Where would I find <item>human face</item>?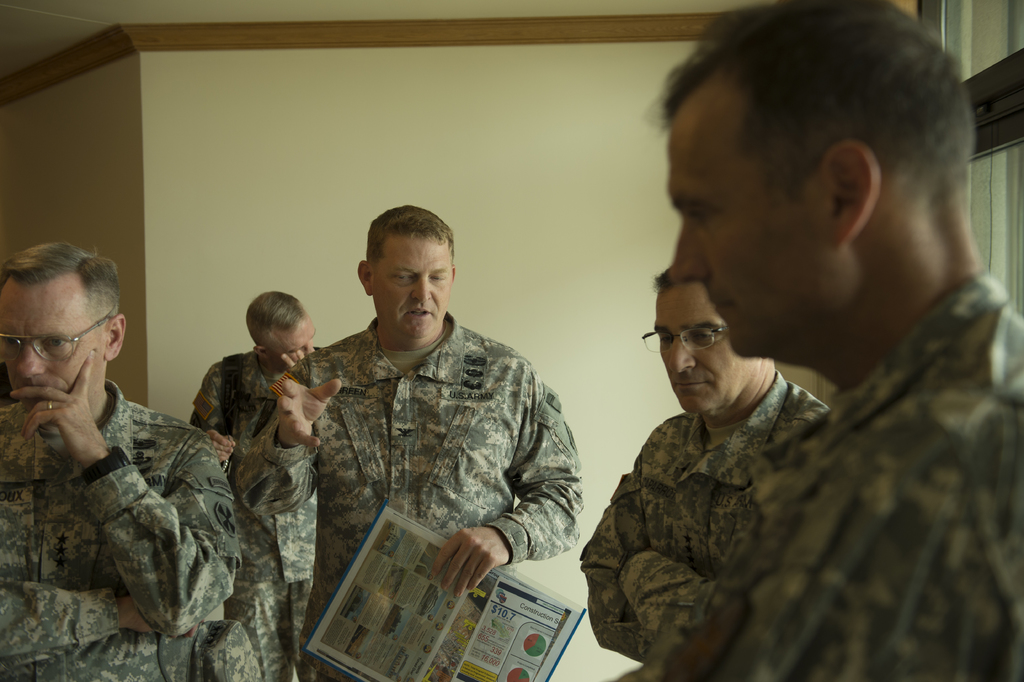
At region(271, 317, 321, 366).
